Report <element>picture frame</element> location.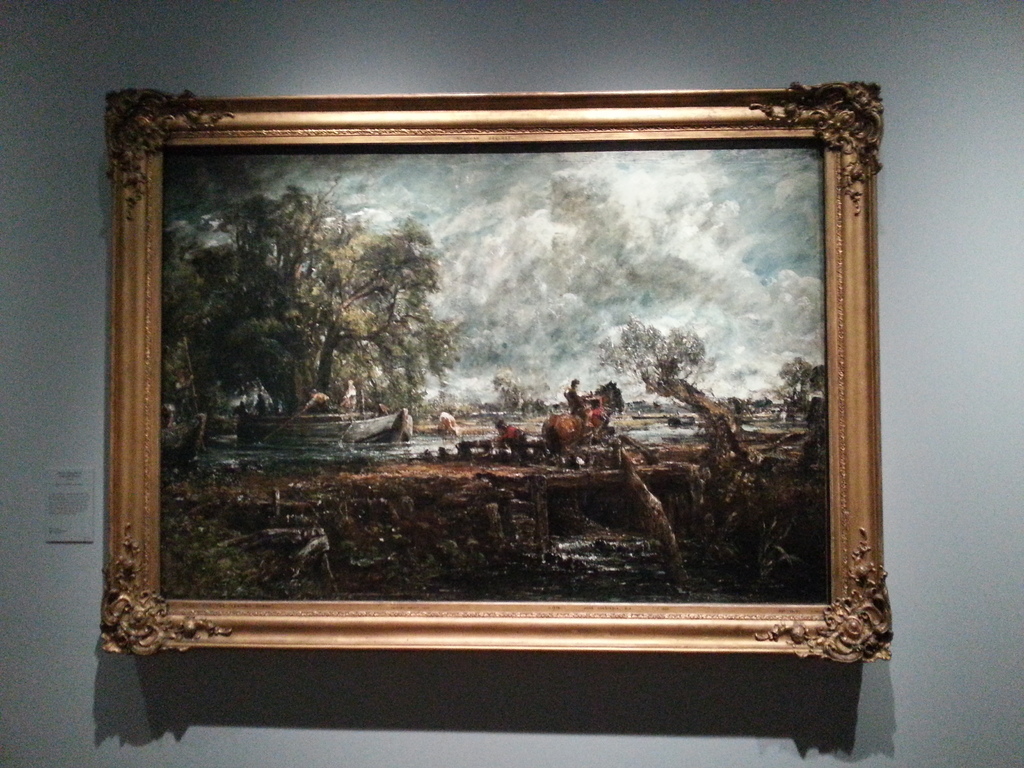
Report: detection(92, 83, 904, 679).
